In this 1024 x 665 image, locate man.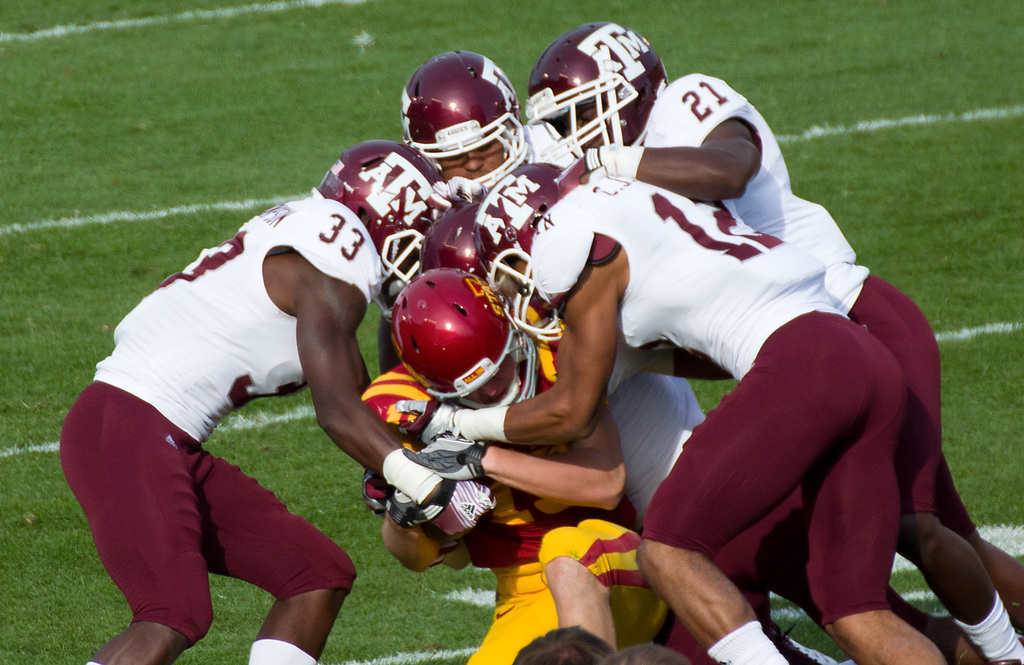
Bounding box: (x1=412, y1=165, x2=948, y2=664).
